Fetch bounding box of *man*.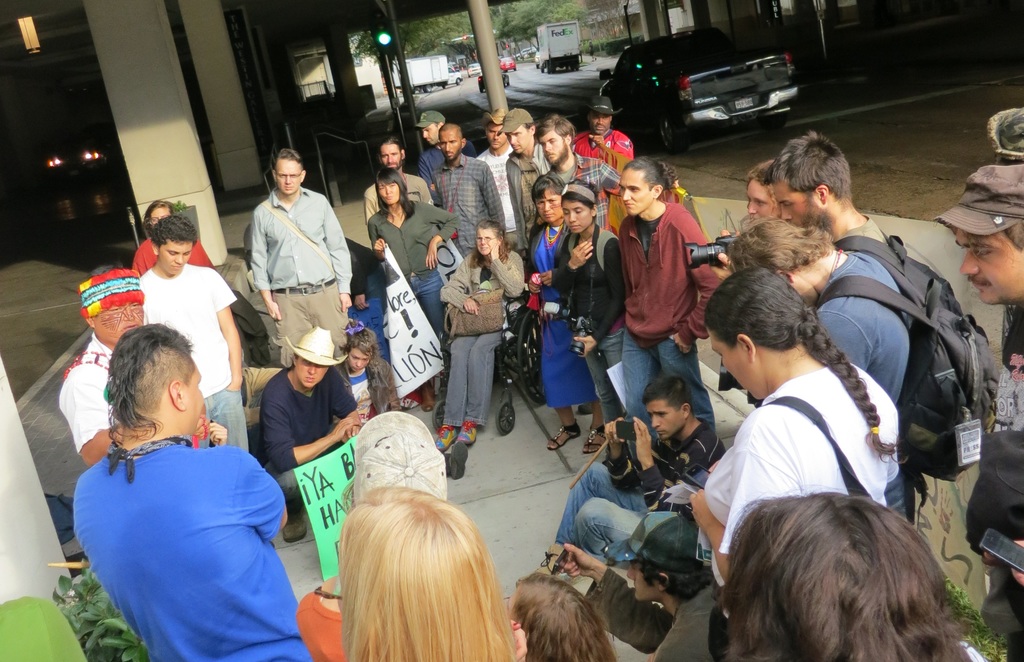
Bbox: rect(764, 134, 906, 256).
